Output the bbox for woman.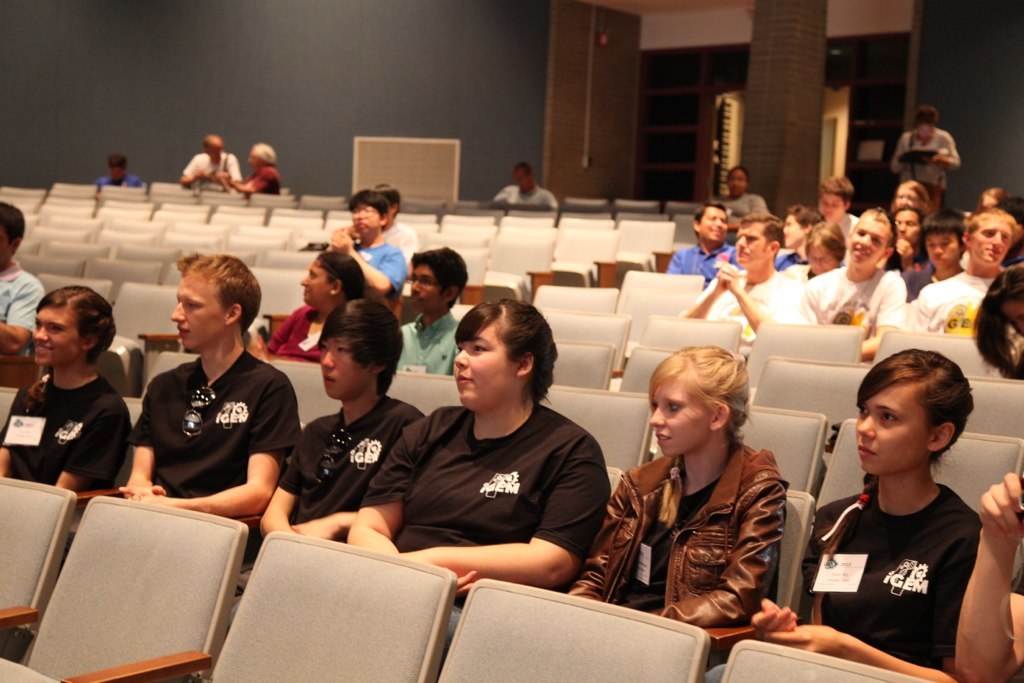
Rect(217, 143, 277, 204).
